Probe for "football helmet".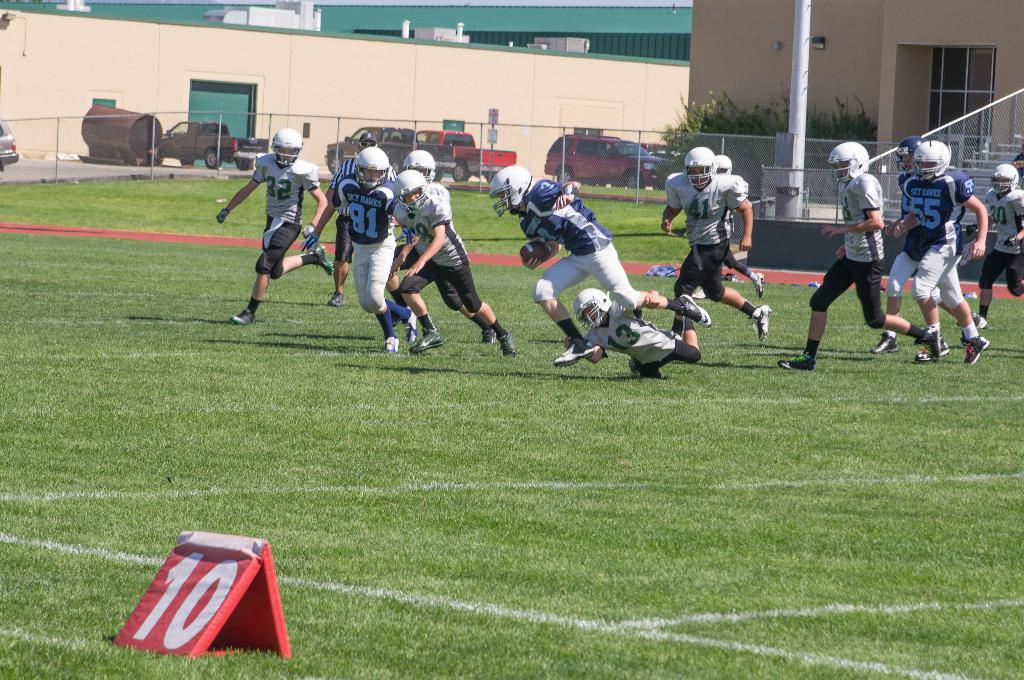
Probe result: {"left": 355, "top": 143, "right": 388, "bottom": 186}.
